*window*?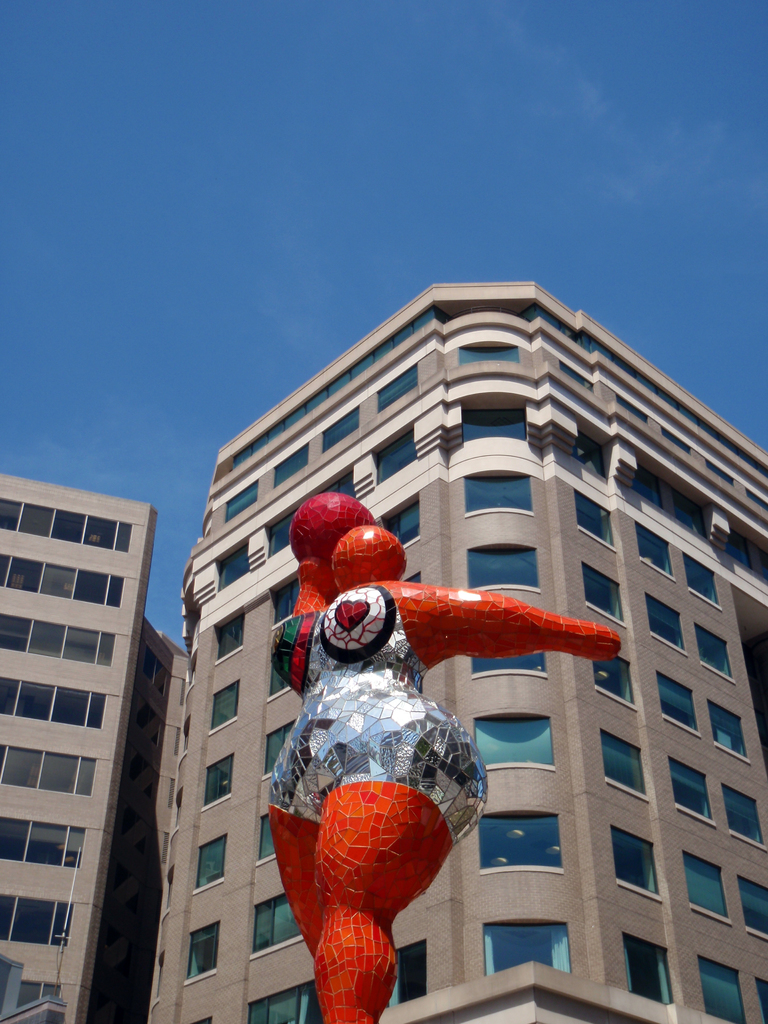
575:559:632:633
